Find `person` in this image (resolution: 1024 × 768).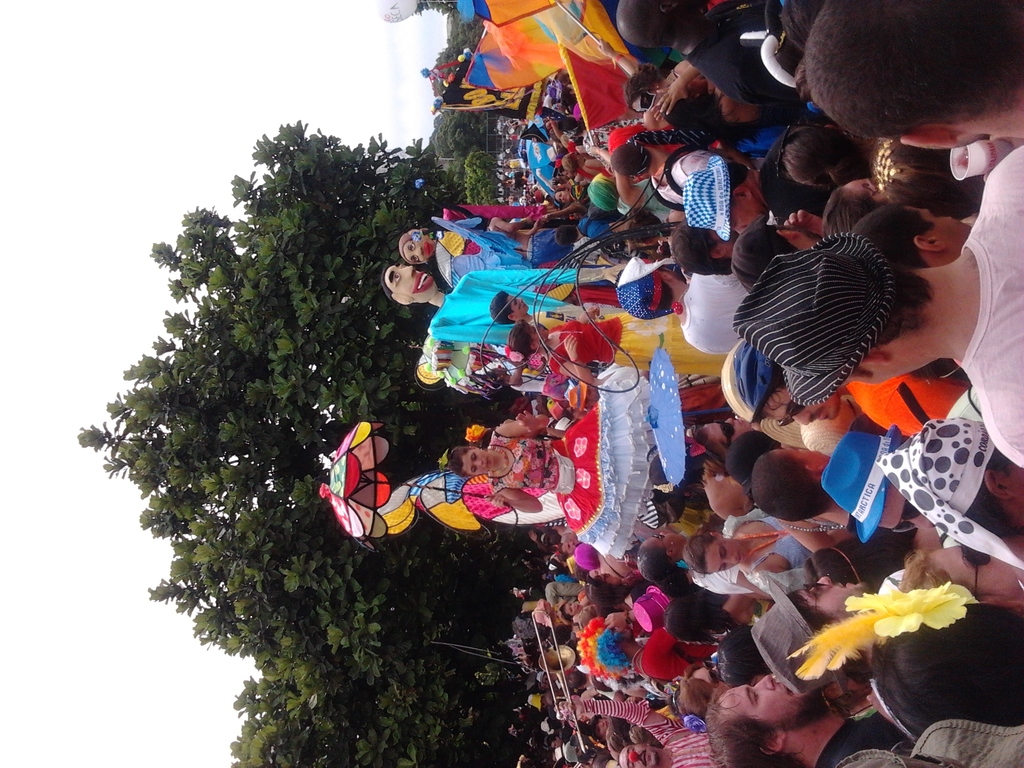
429/428/616/512.
